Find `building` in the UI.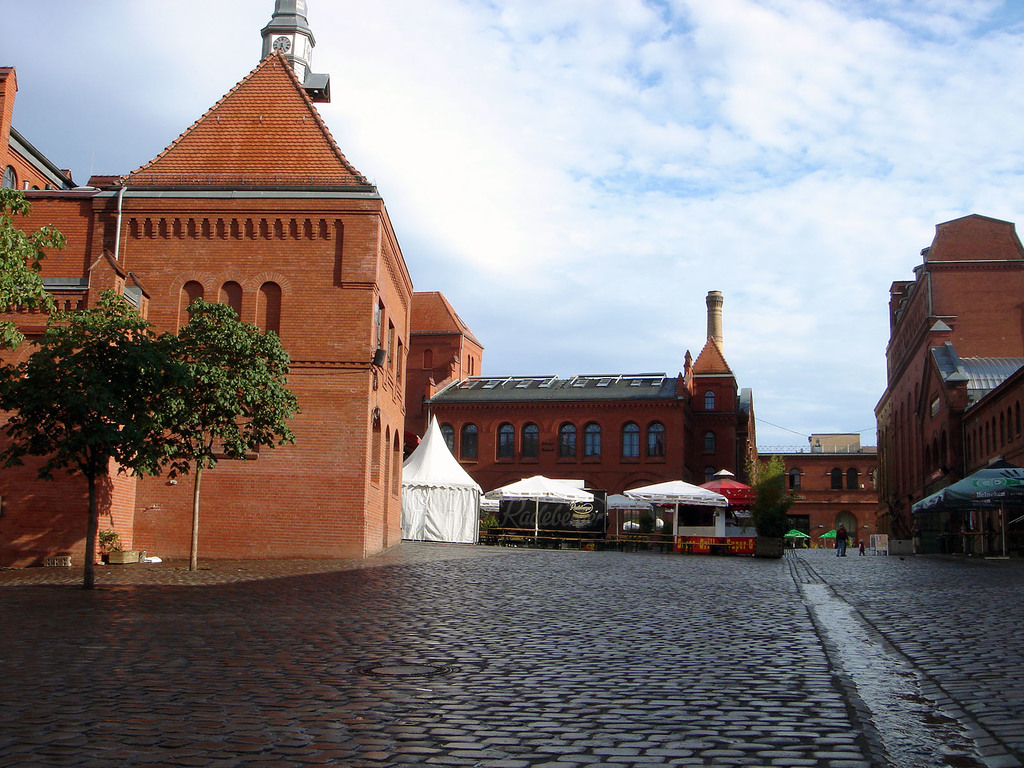
UI element at rect(260, 0, 334, 103).
